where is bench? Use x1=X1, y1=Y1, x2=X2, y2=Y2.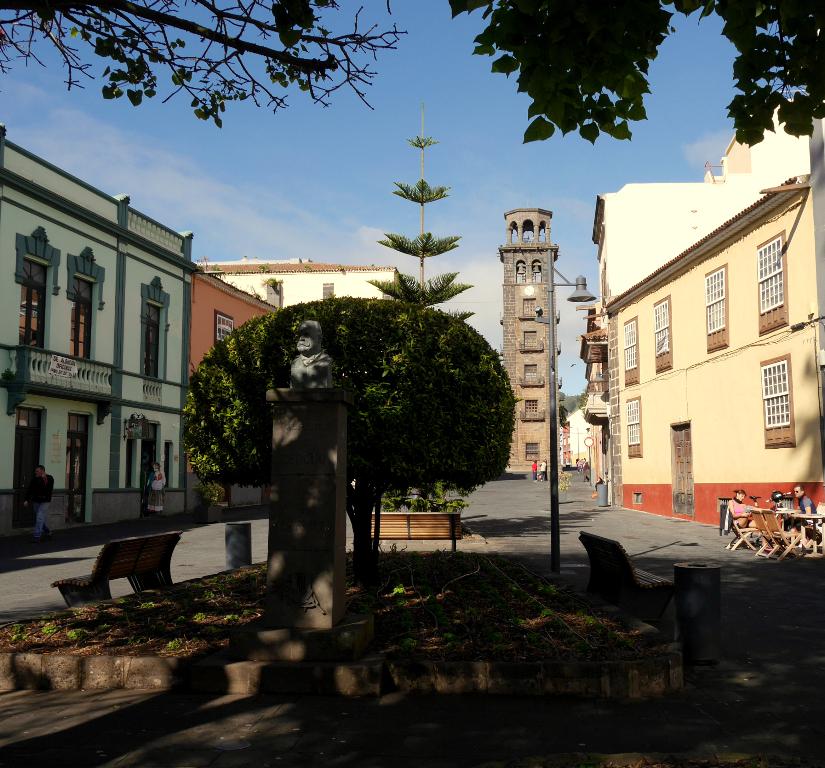
x1=51, y1=534, x2=193, y2=606.
